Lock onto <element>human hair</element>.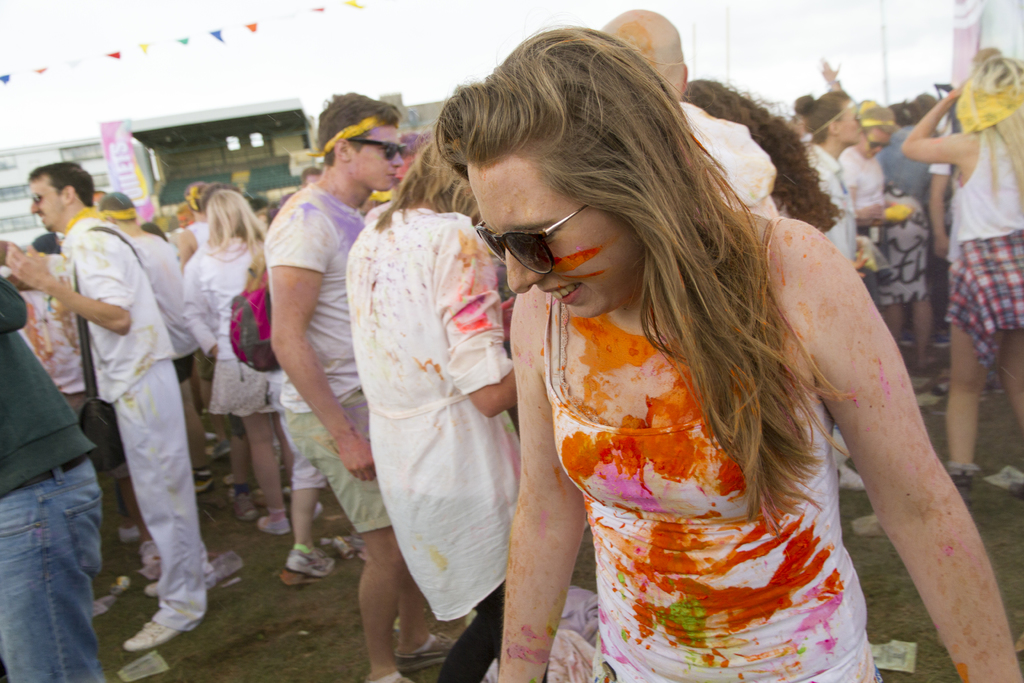
Locked: (795,83,850,145).
